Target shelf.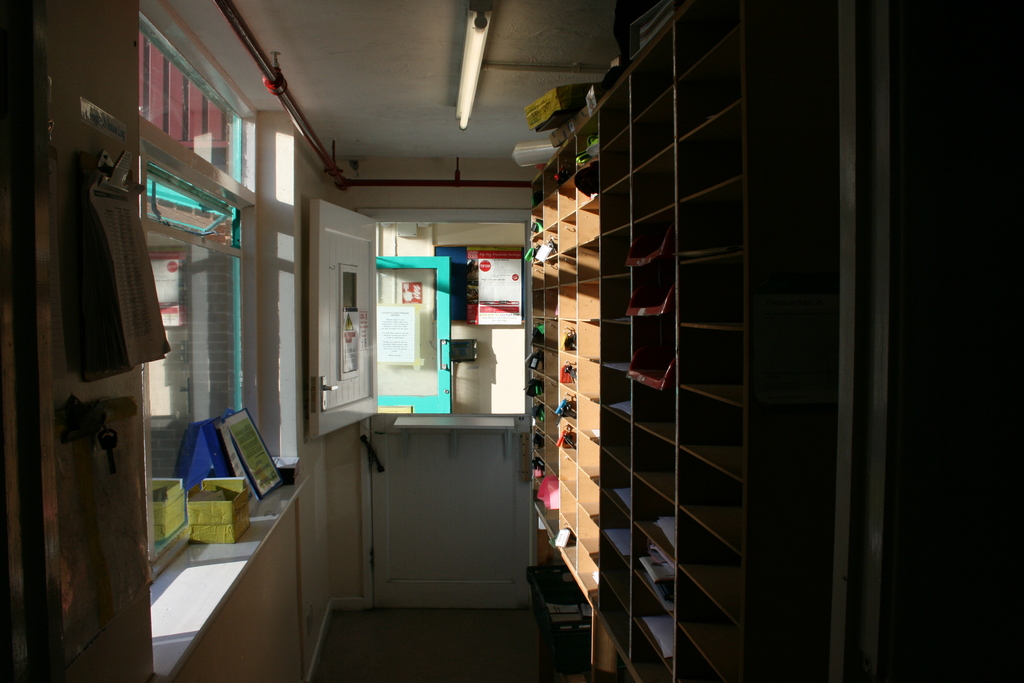
Target region: box(535, 495, 601, 606).
